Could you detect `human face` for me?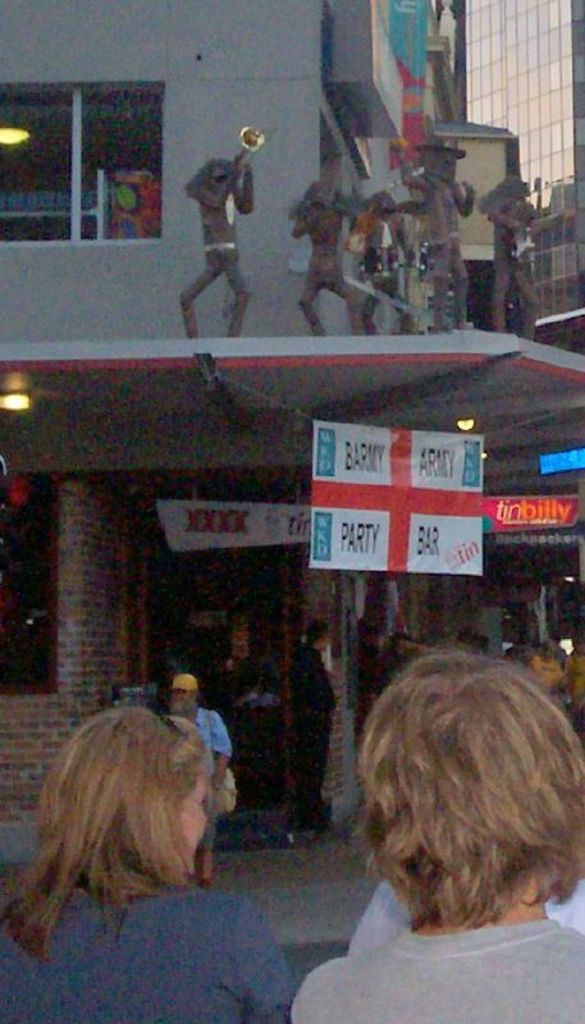
Detection result: [x1=178, y1=773, x2=209, y2=876].
